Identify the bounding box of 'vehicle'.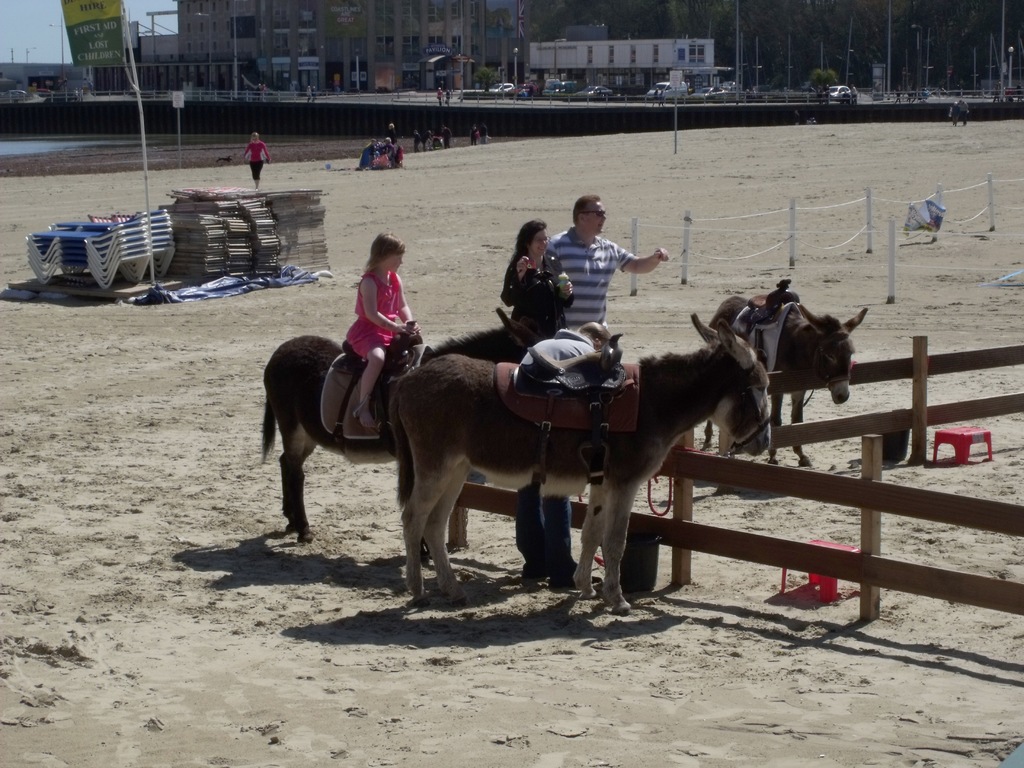
detection(695, 86, 729, 100).
